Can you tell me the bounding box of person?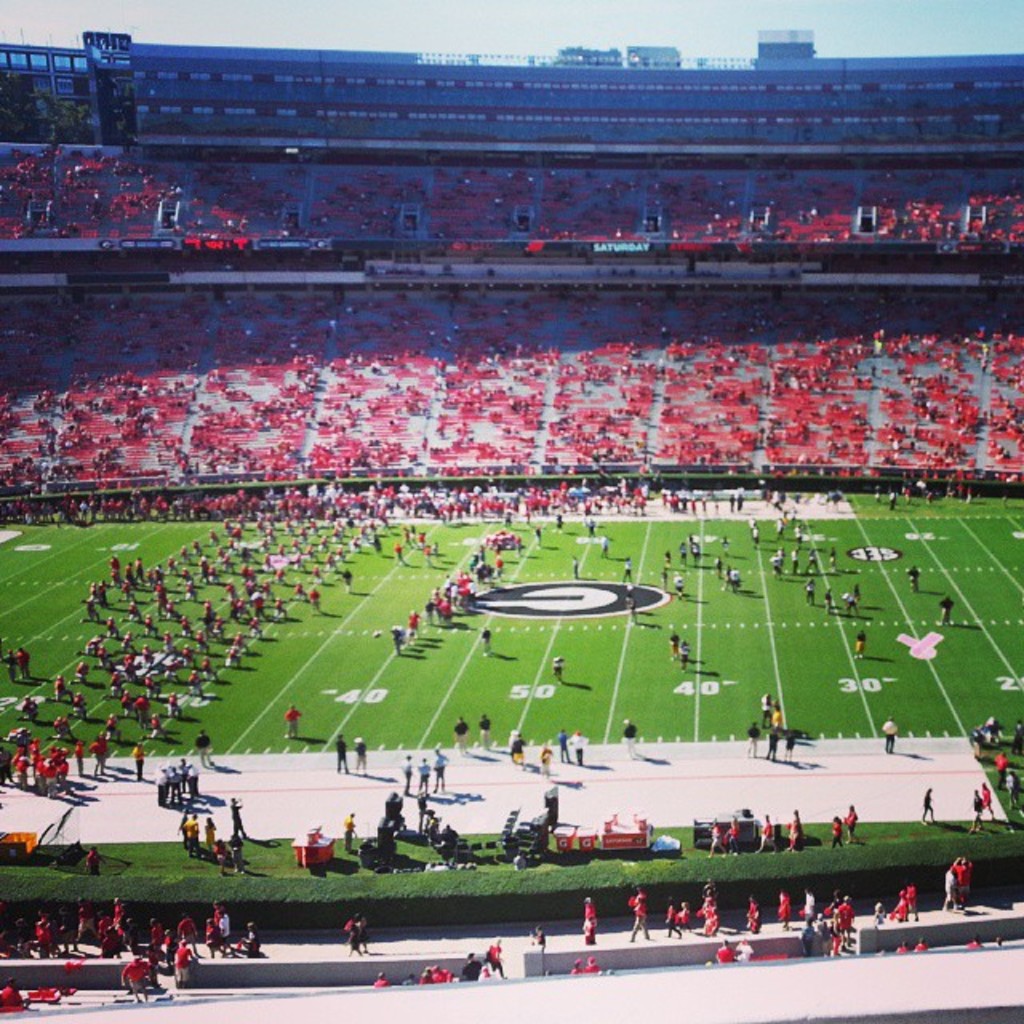
crop(845, 802, 861, 843).
